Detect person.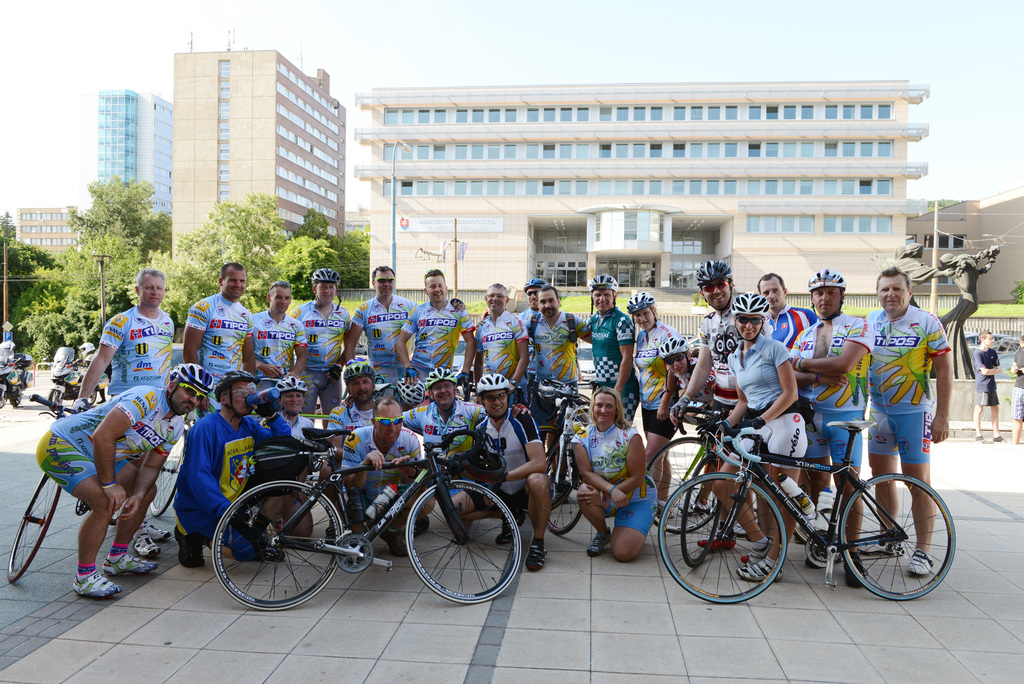
Detected at {"x1": 180, "y1": 261, "x2": 258, "y2": 409}.
